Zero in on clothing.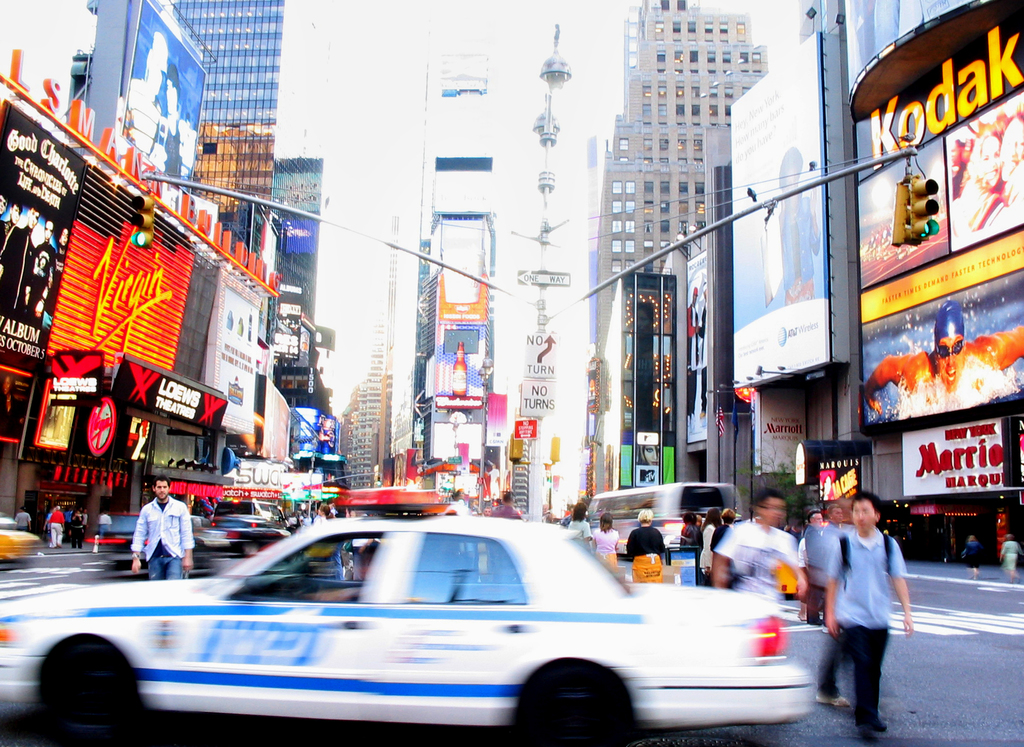
Zeroed in: 15, 510, 31, 532.
